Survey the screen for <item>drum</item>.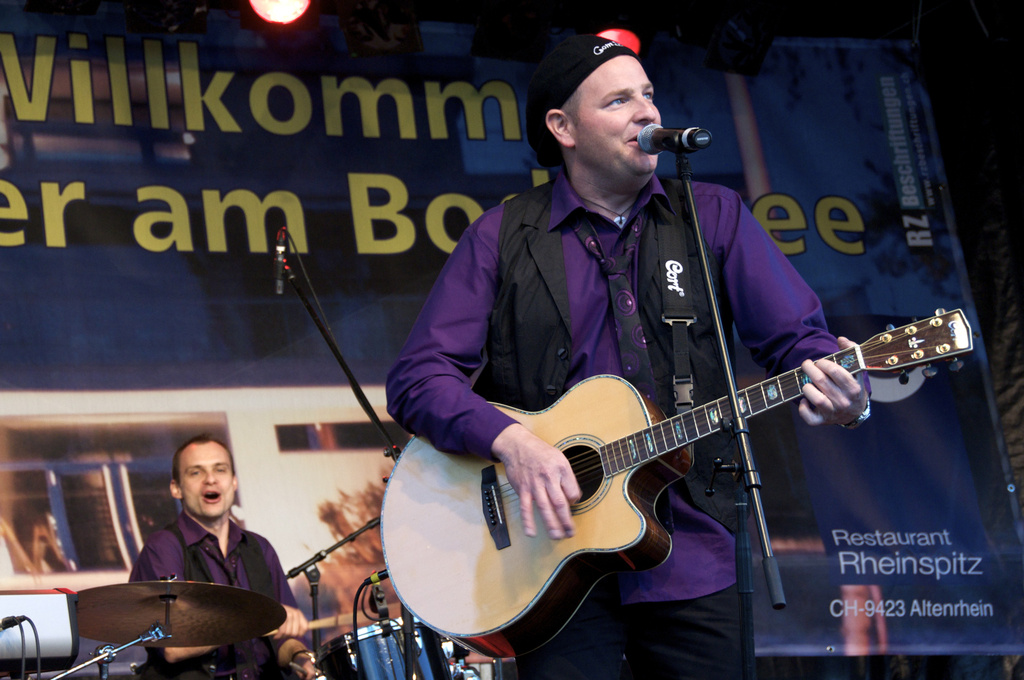
Survey found: locate(312, 613, 464, 679).
